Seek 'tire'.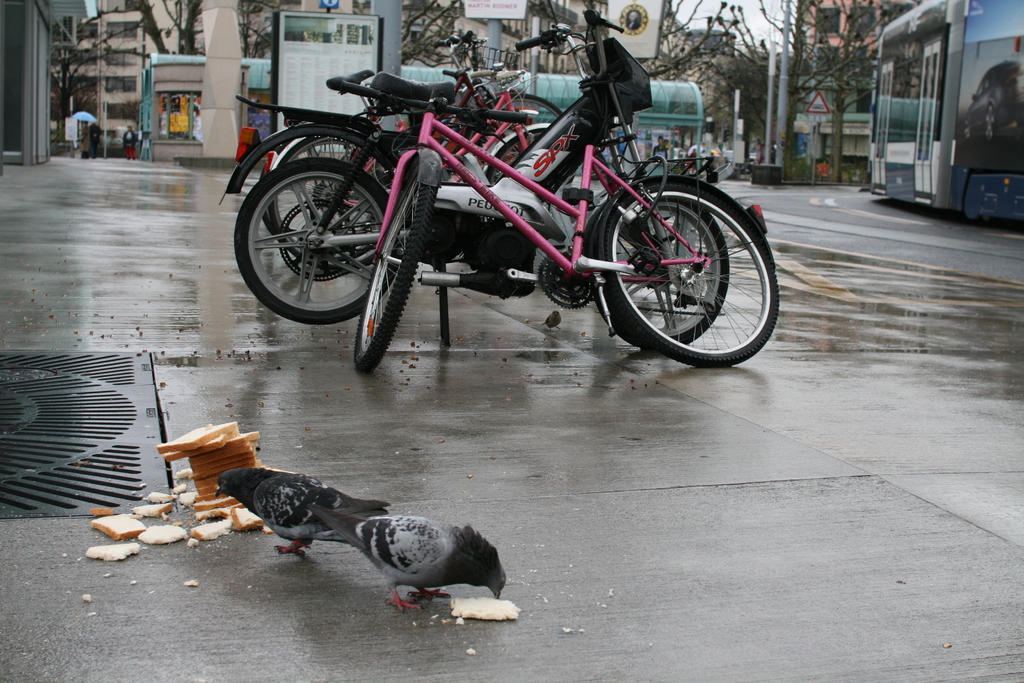
(left=234, top=157, right=405, bottom=325).
